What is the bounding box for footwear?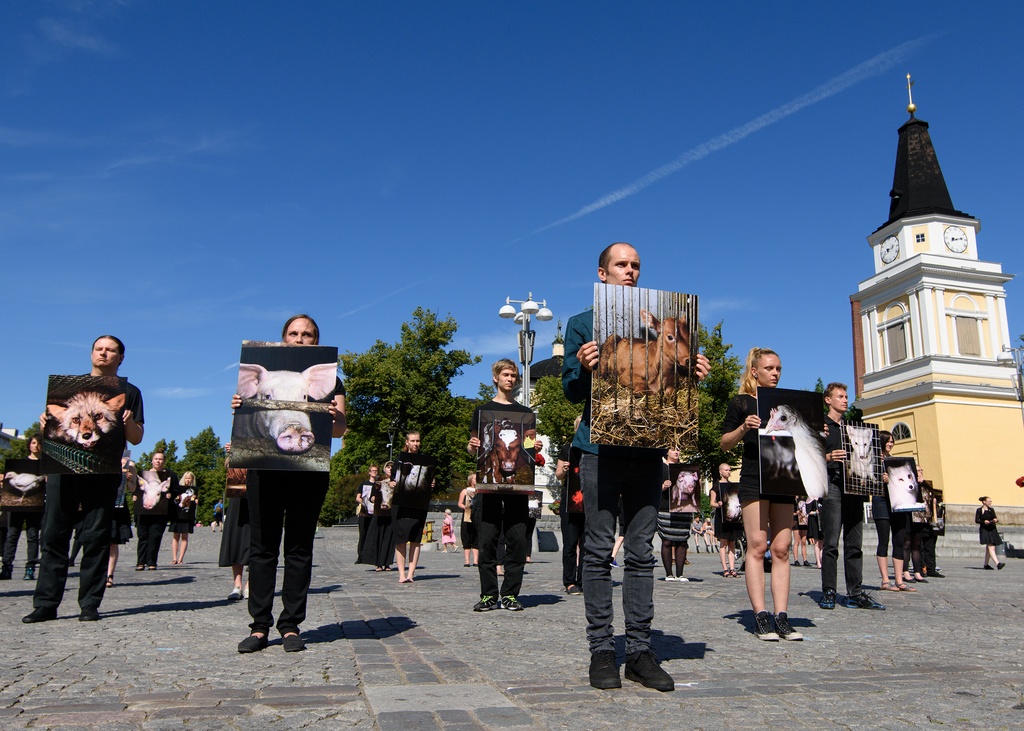
pyautogui.locateOnScreen(22, 566, 32, 579).
